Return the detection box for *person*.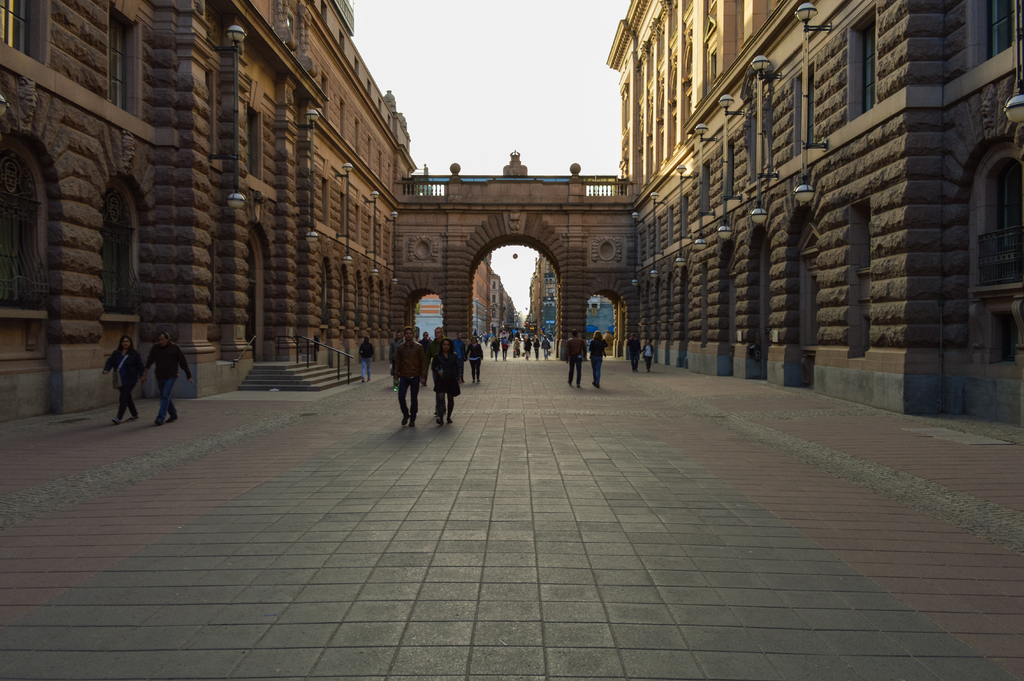
[x1=101, y1=335, x2=142, y2=424].
